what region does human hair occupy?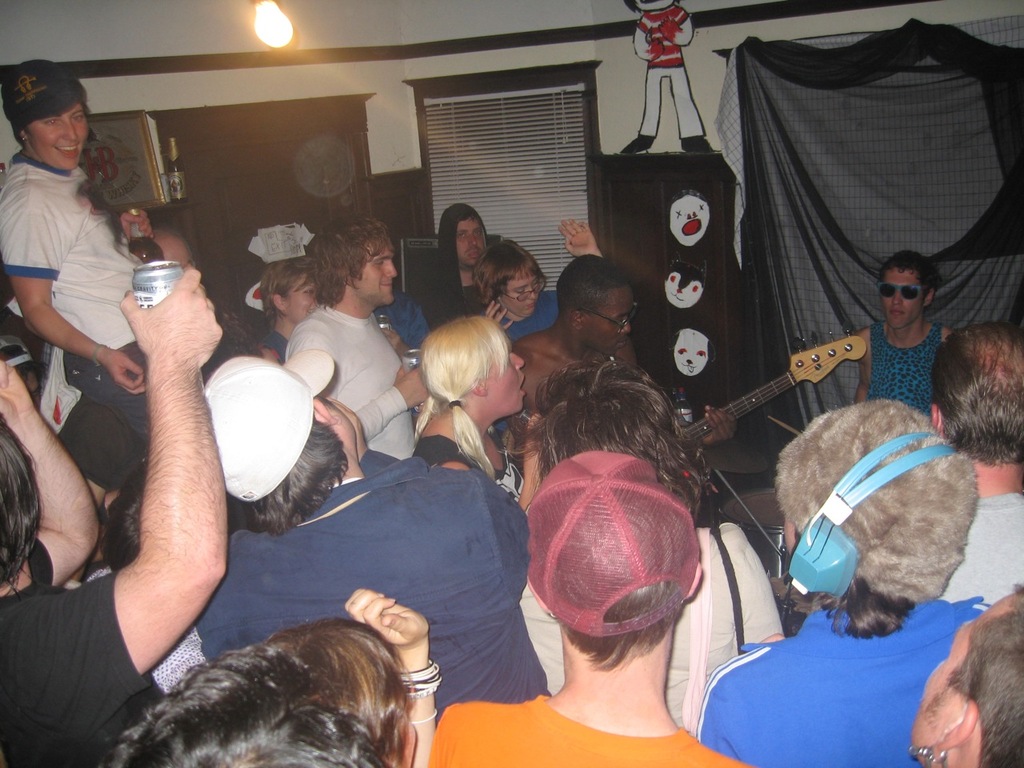
locate(784, 528, 914, 642).
